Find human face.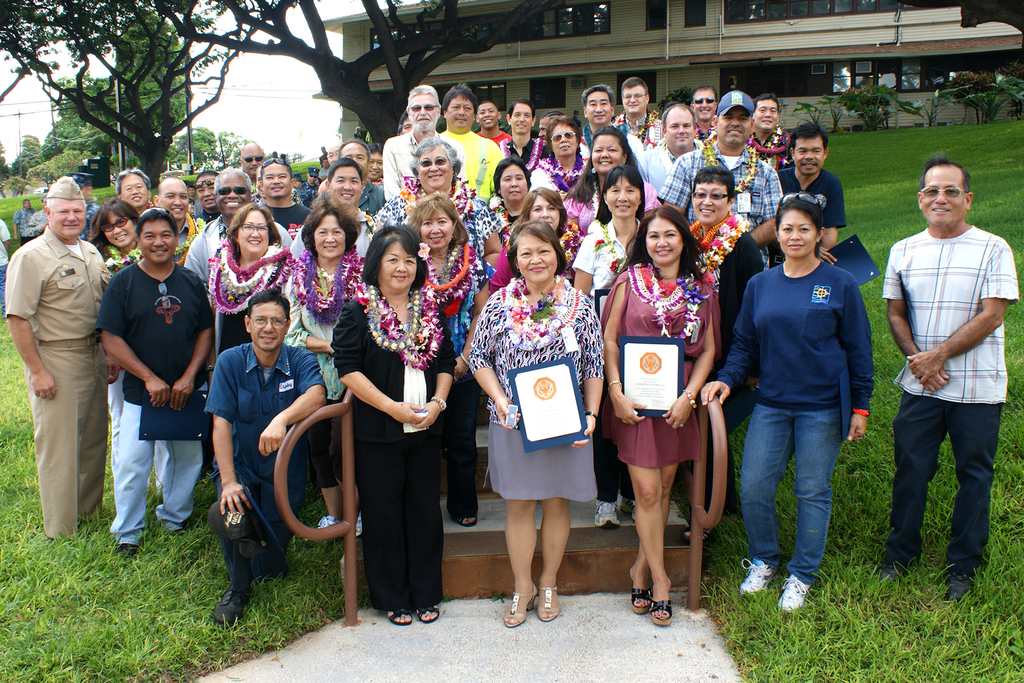
922 166 966 227.
